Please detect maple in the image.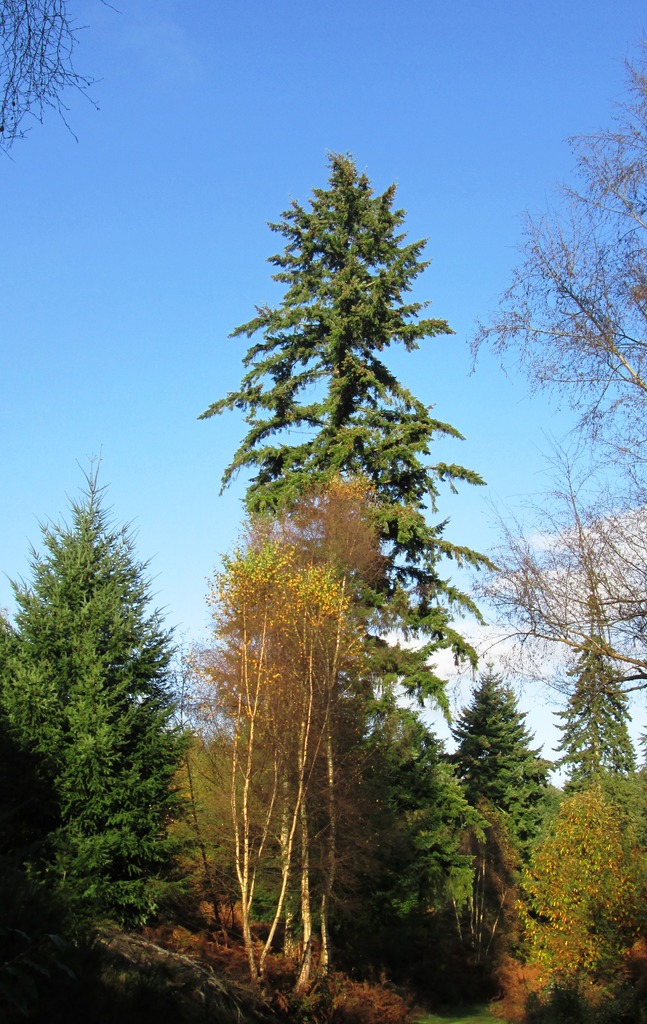
440,657,552,870.
